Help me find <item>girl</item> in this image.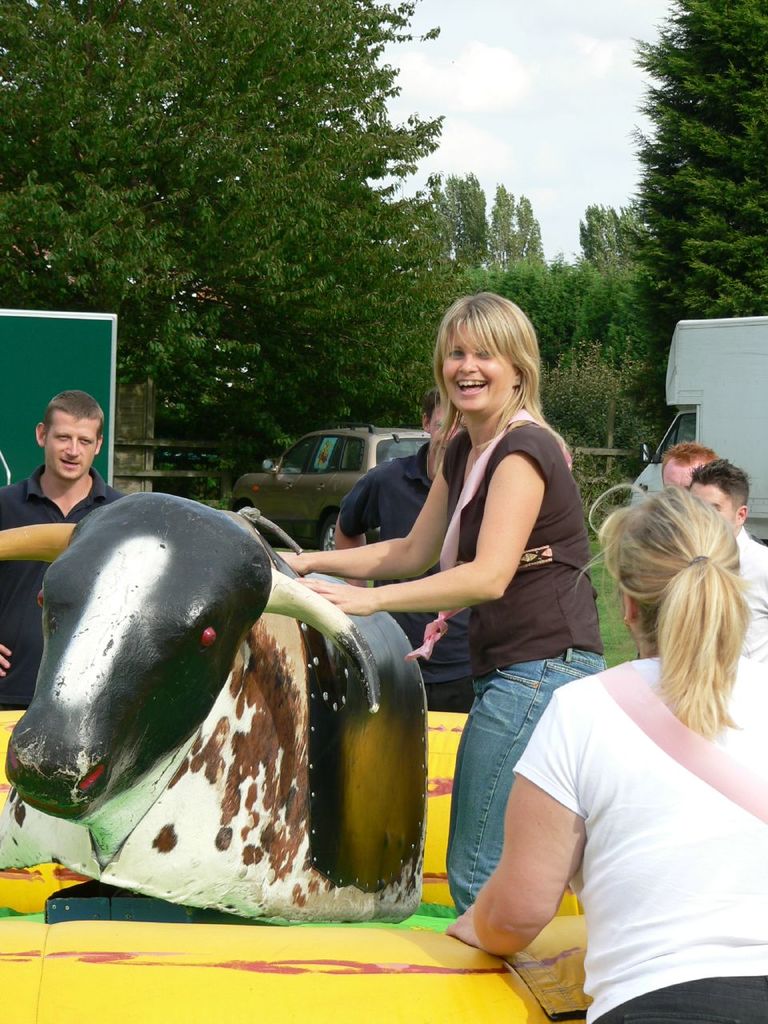
Found it: box=[436, 483, 767, 1023].
